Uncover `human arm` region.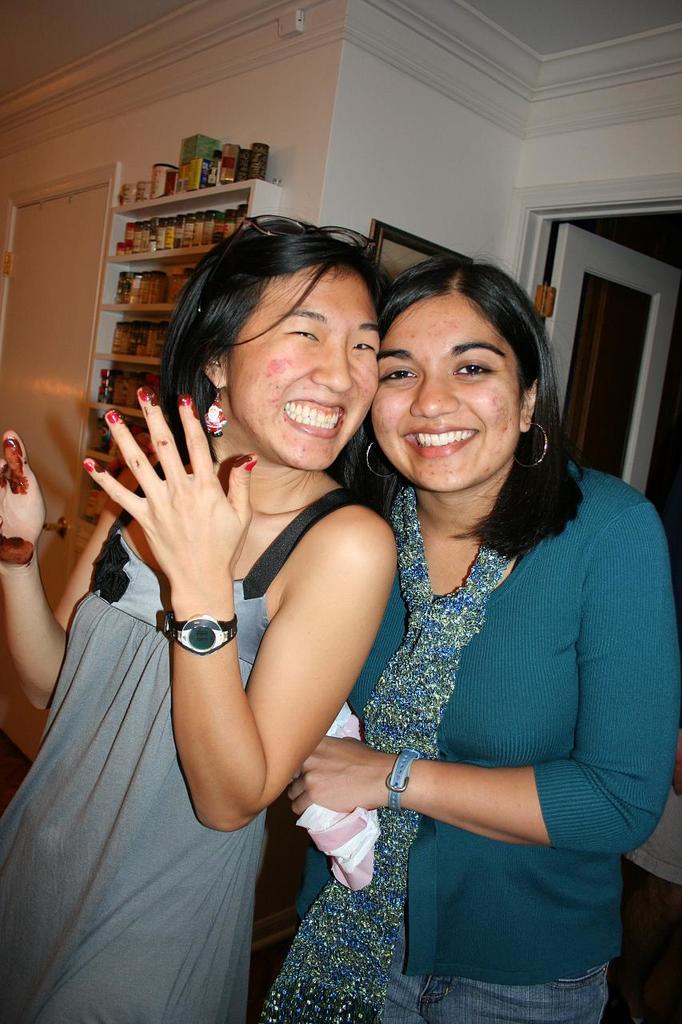
Uncovered: 289,512,681,854.
